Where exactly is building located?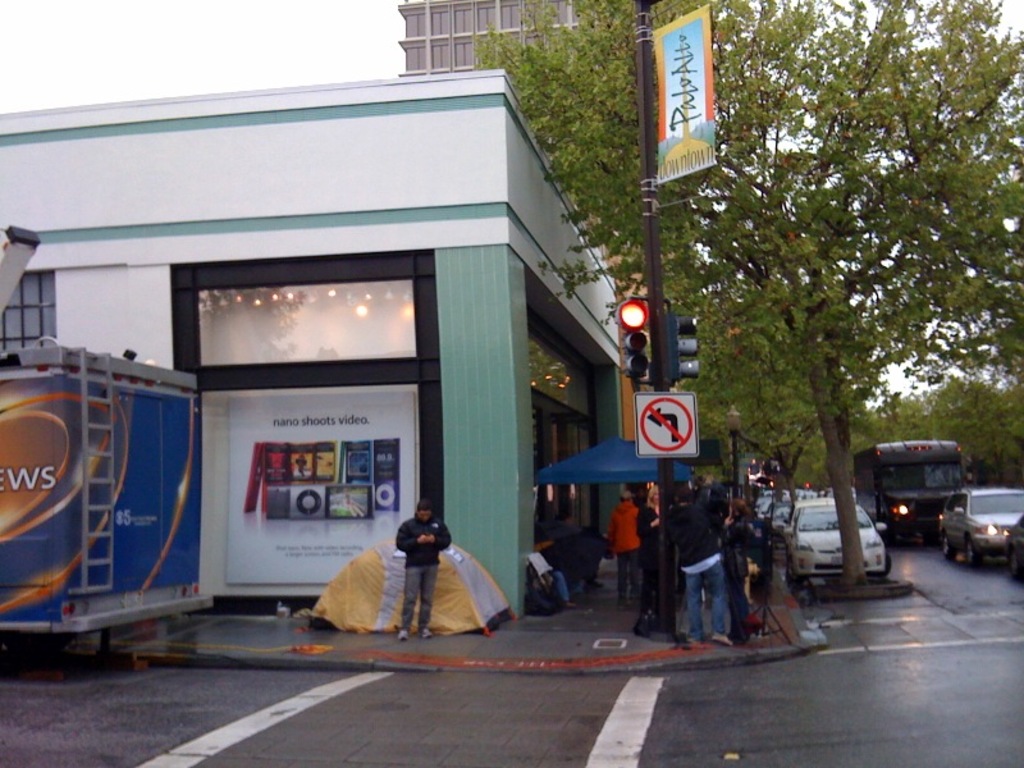
Its bounding box is detection(0, 70, 614, 622).
